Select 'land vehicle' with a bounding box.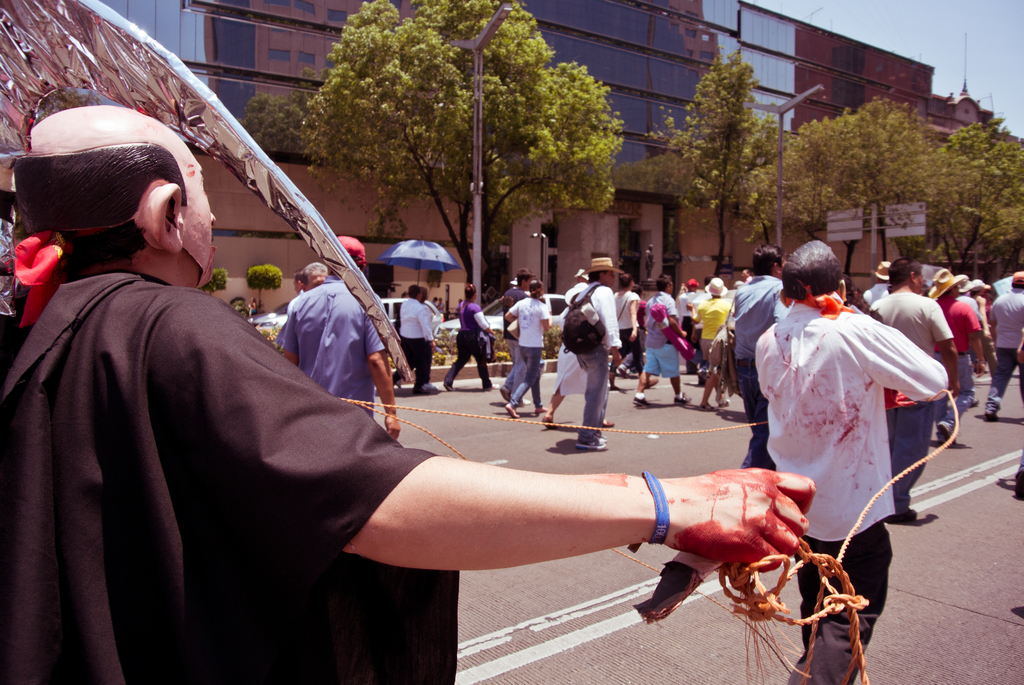
rect(246, 300, 290, 327).
